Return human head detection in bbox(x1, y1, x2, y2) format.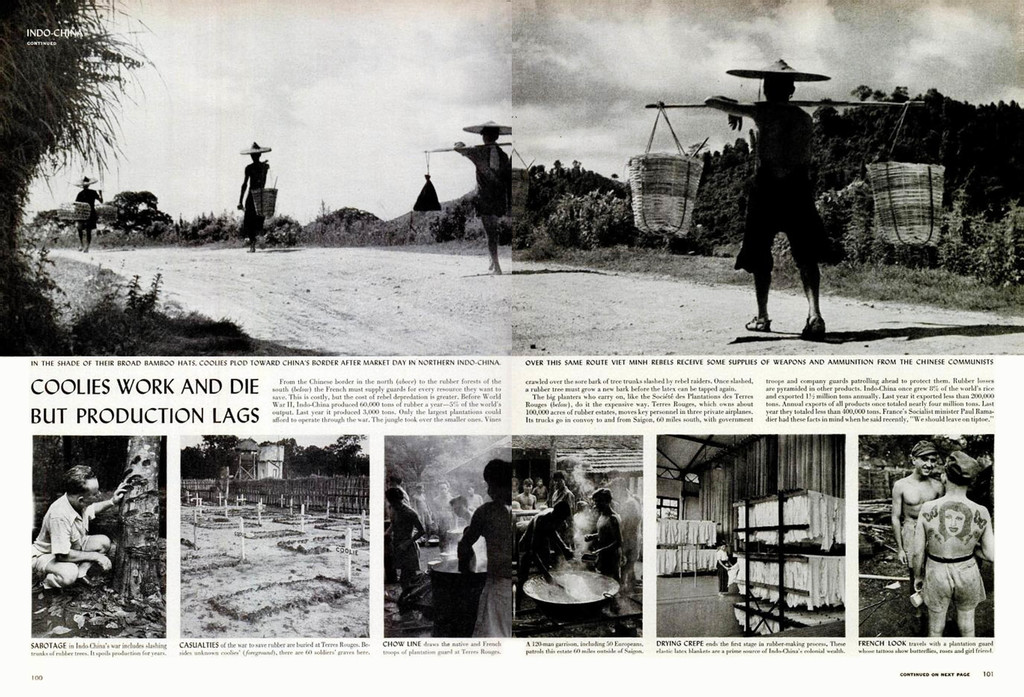
bbox(910, 443, 938, 479).
